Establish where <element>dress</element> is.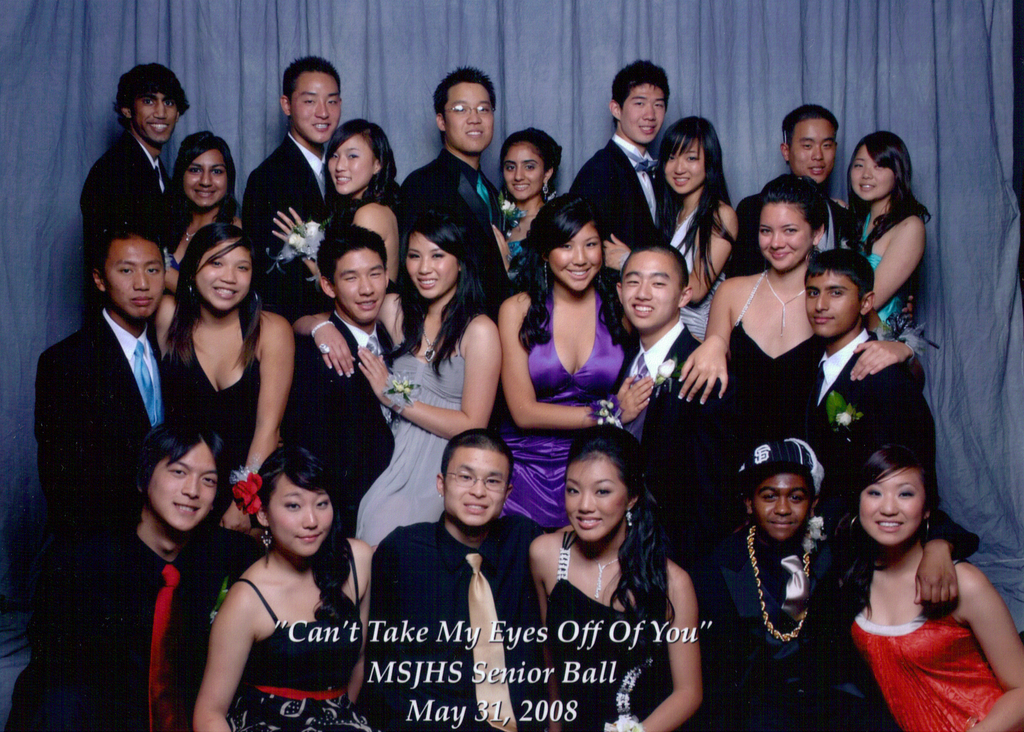
Established at bbox=[862, 218, 901, 322].
